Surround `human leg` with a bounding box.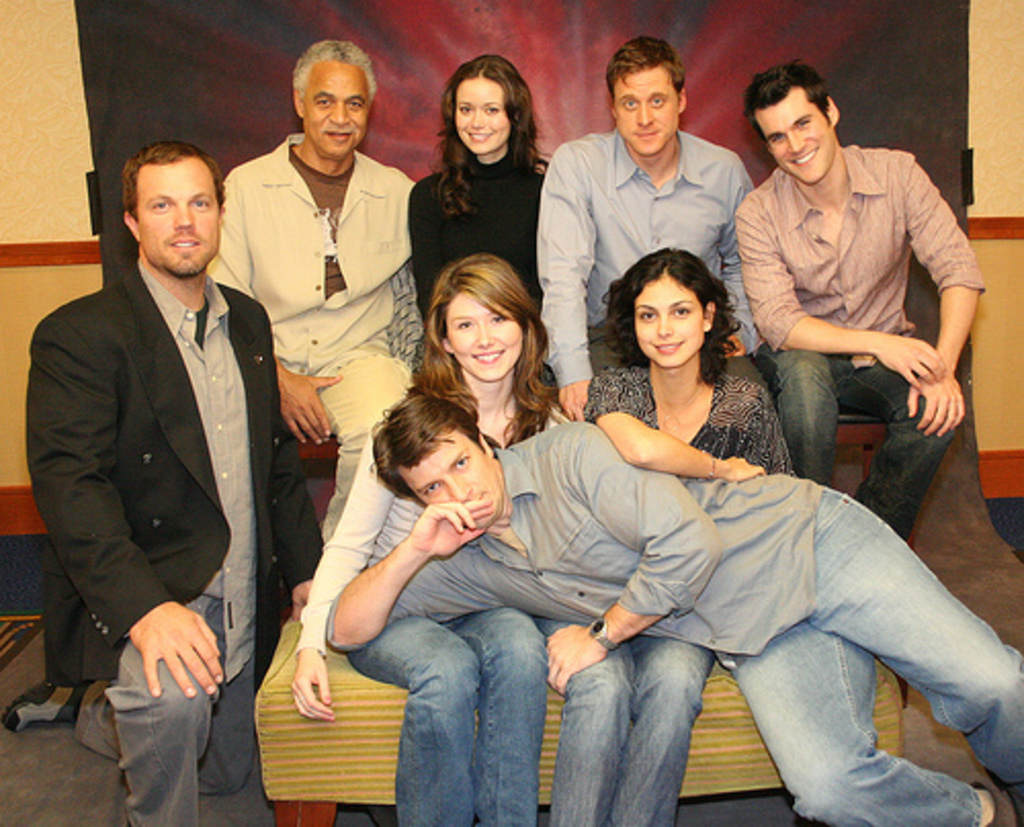
Rect(4, 598, 258, 800).
